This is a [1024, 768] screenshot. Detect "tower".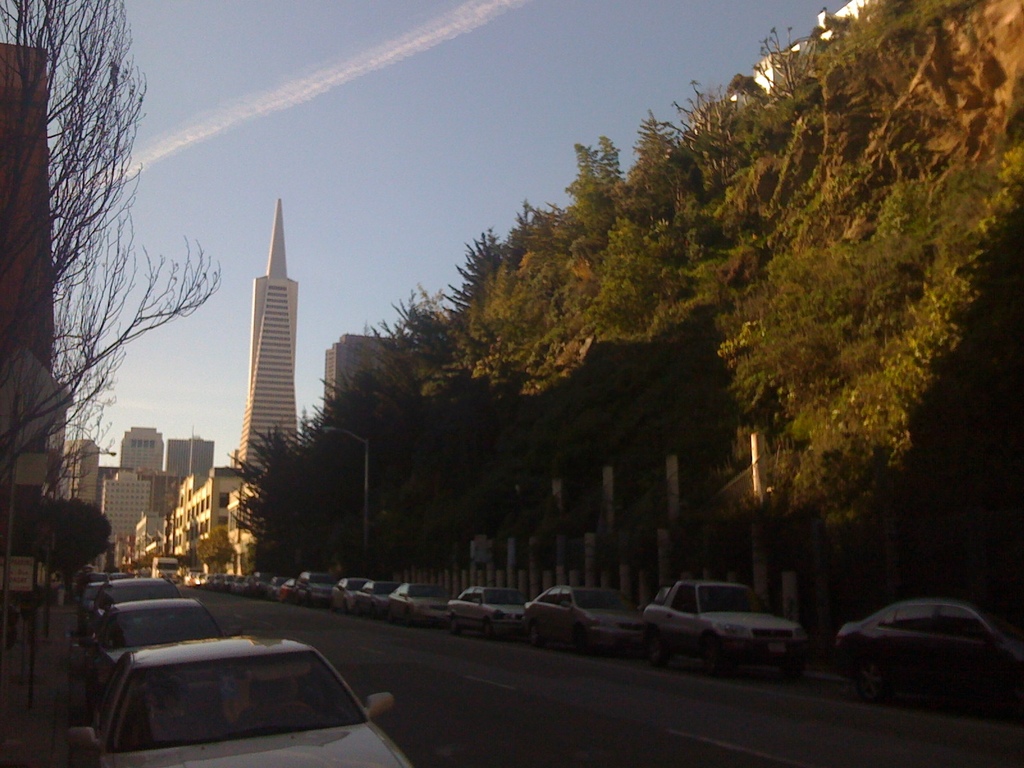
218, 204, 319, 496.
